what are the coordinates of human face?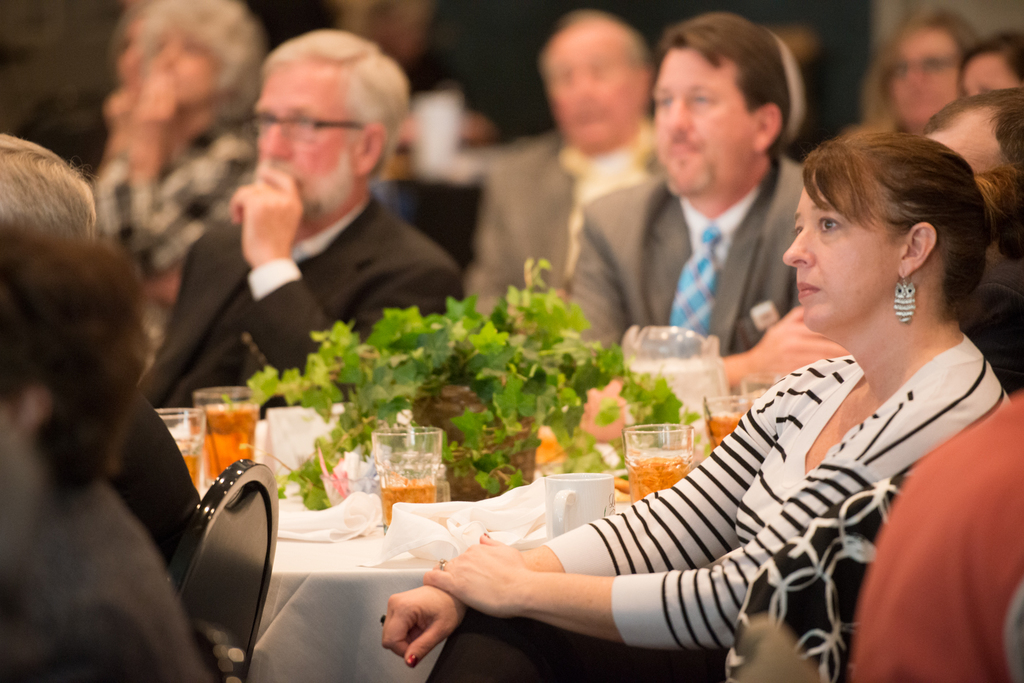
[550, 29, 636, 145].
